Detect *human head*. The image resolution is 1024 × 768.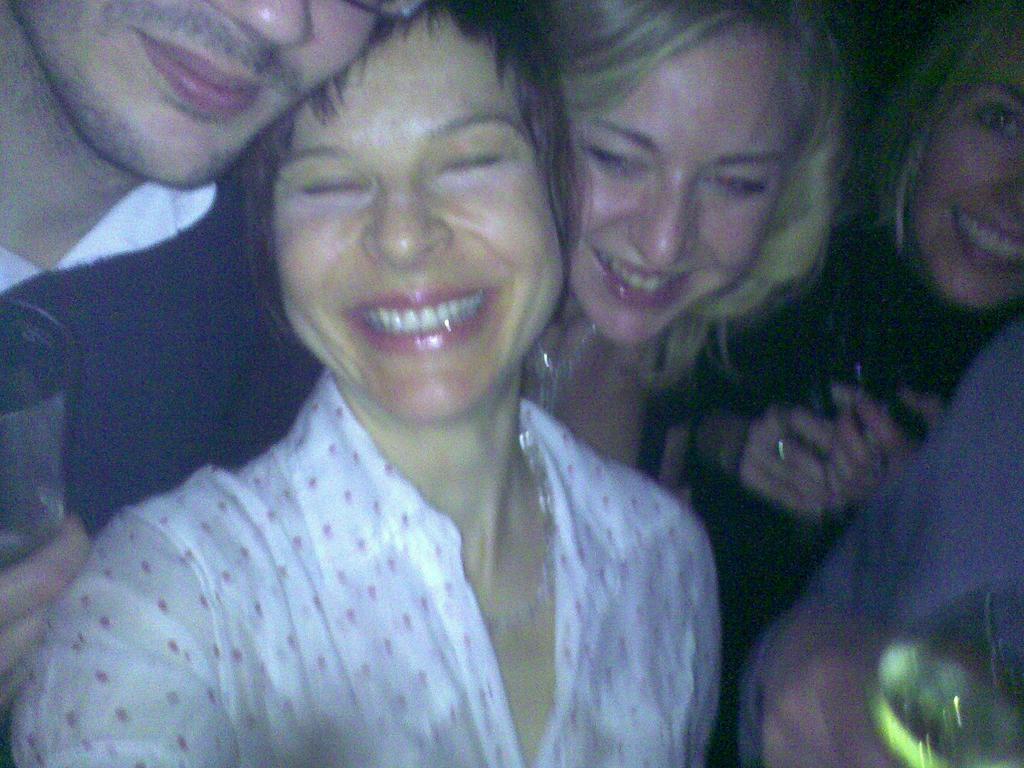
13,0,395,190.
